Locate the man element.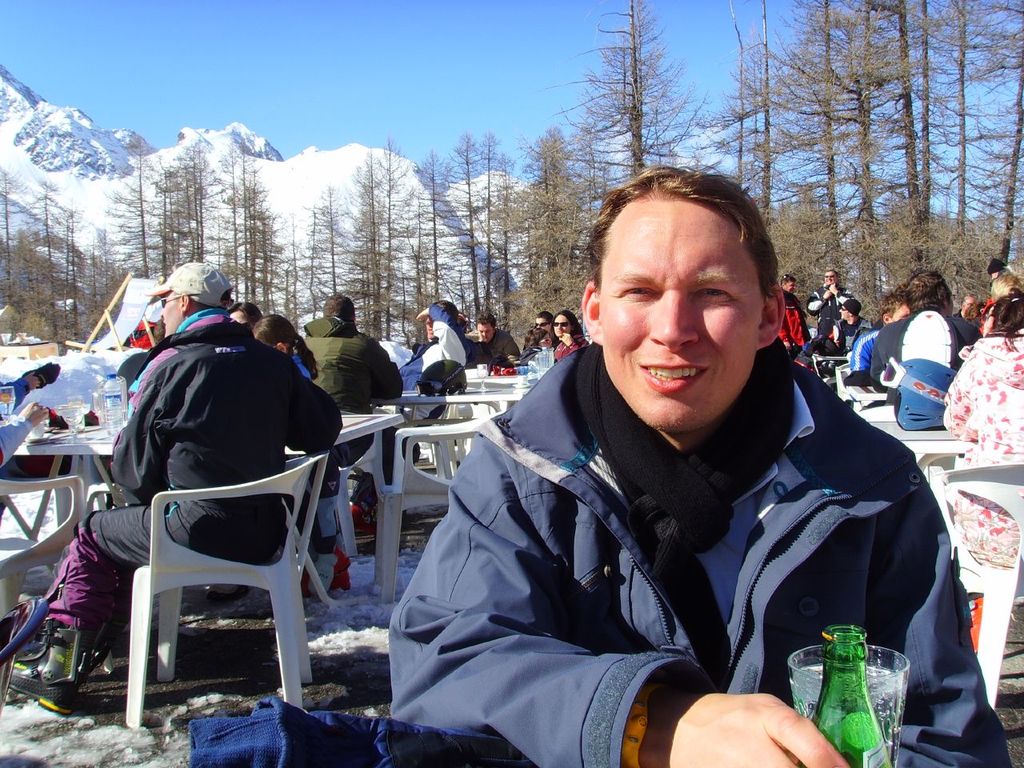
Element bbox: [left=831, top=295, right=871, bottom=353].
